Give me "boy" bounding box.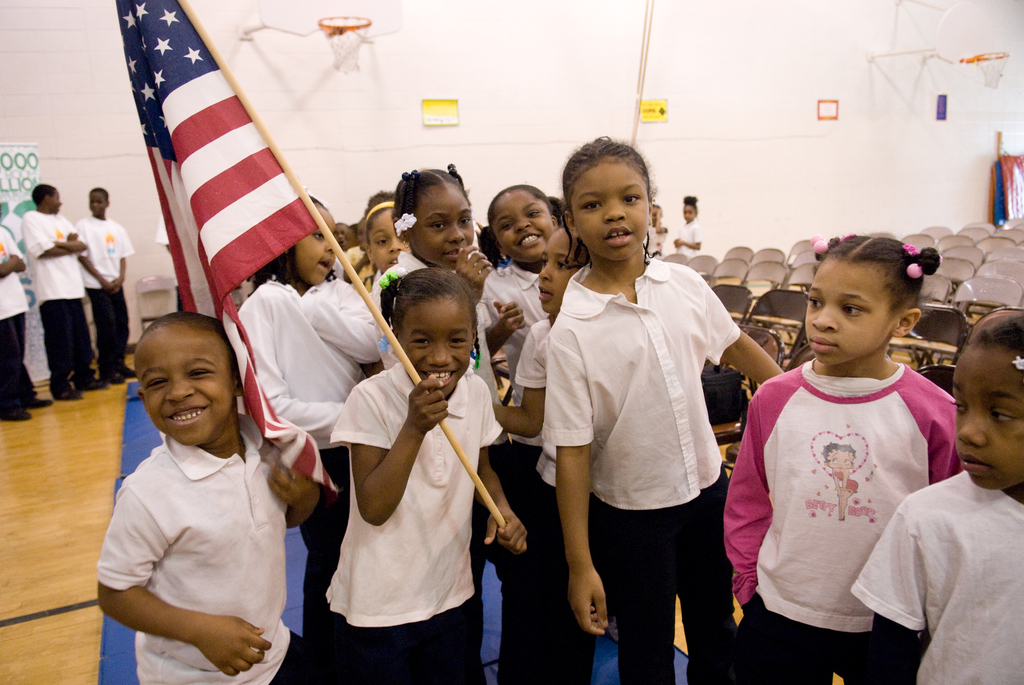
region(95, 305, 333, 684).
